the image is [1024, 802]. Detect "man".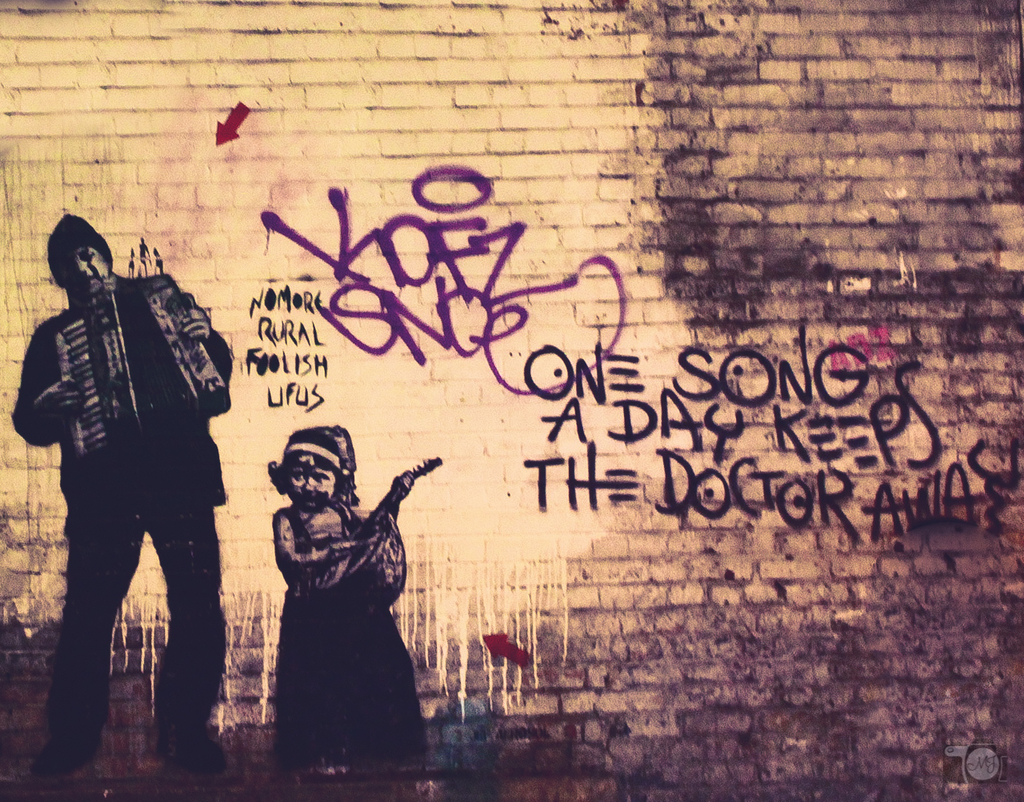
Detection: 32, 185, 248, 789.
